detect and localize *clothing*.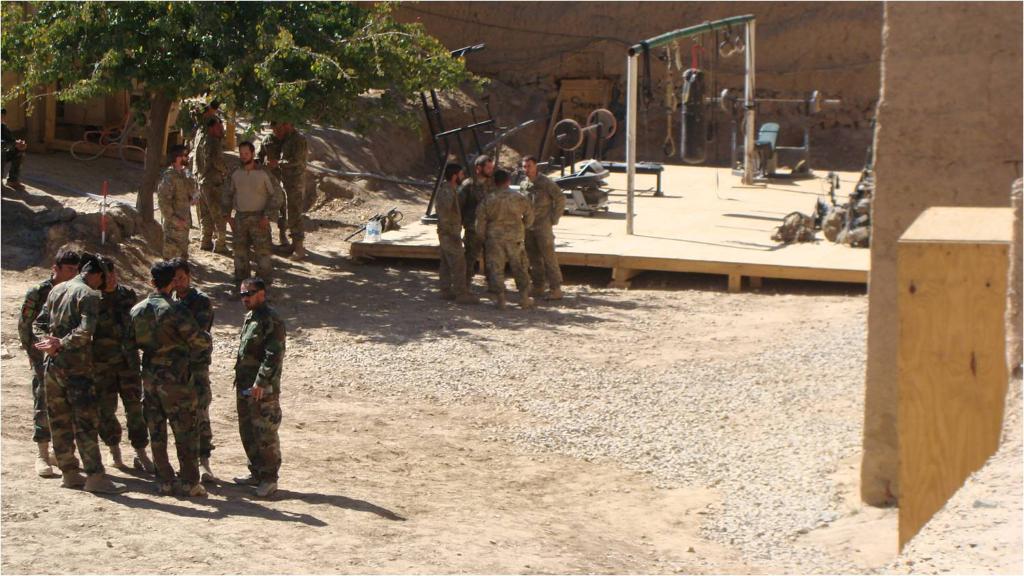
Localized at box(230, 301, 286, 489).
